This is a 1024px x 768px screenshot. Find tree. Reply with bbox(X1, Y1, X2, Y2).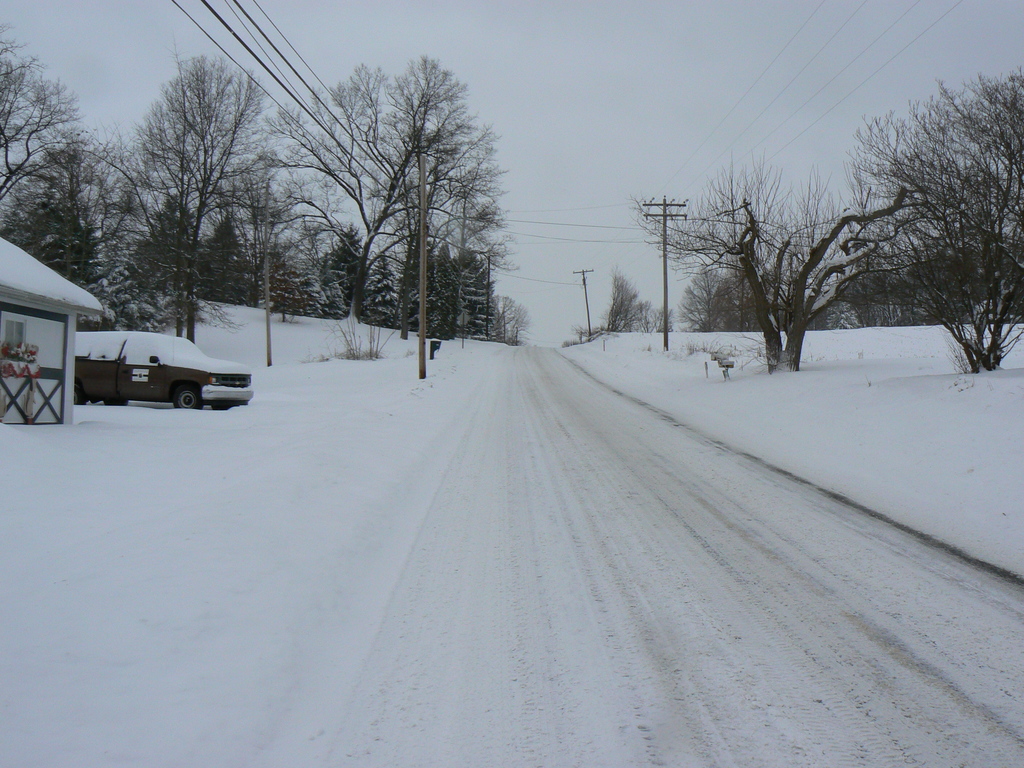
bbox(460, 229, 478, 271).
